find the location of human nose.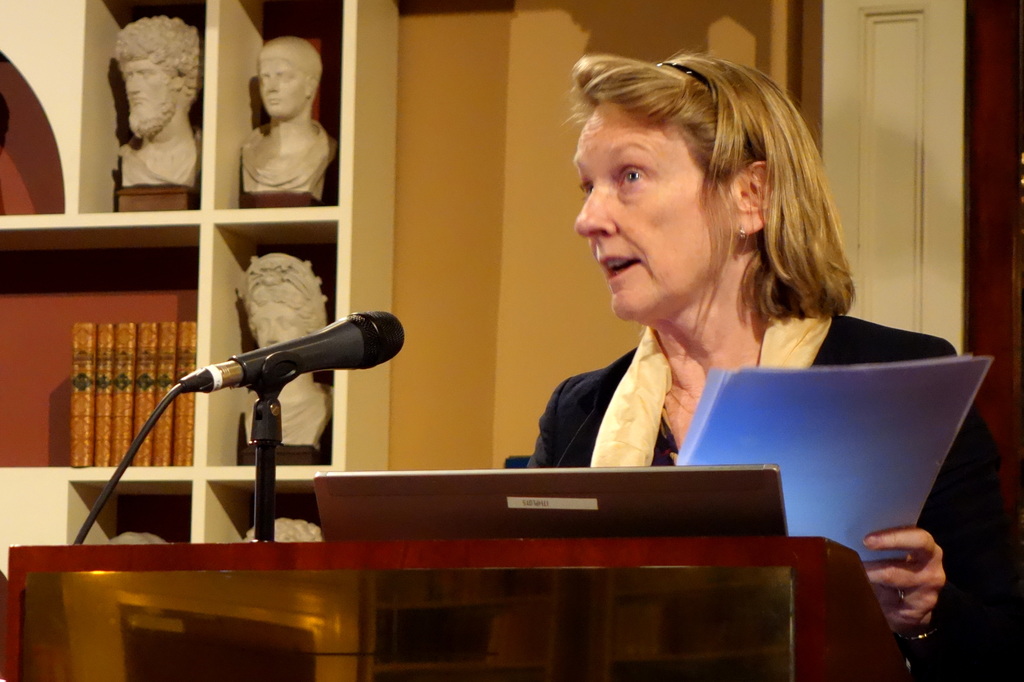
Location: <bbox>124, 73, 140, 95</bbox>.
